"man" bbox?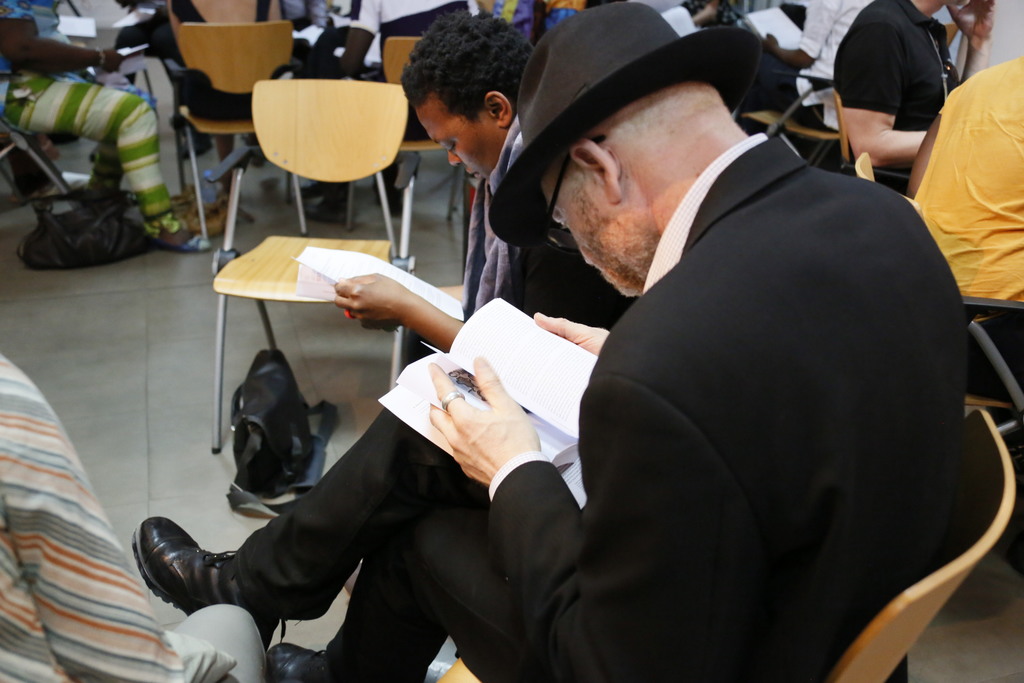
region(911, 51, 1023, 407)
